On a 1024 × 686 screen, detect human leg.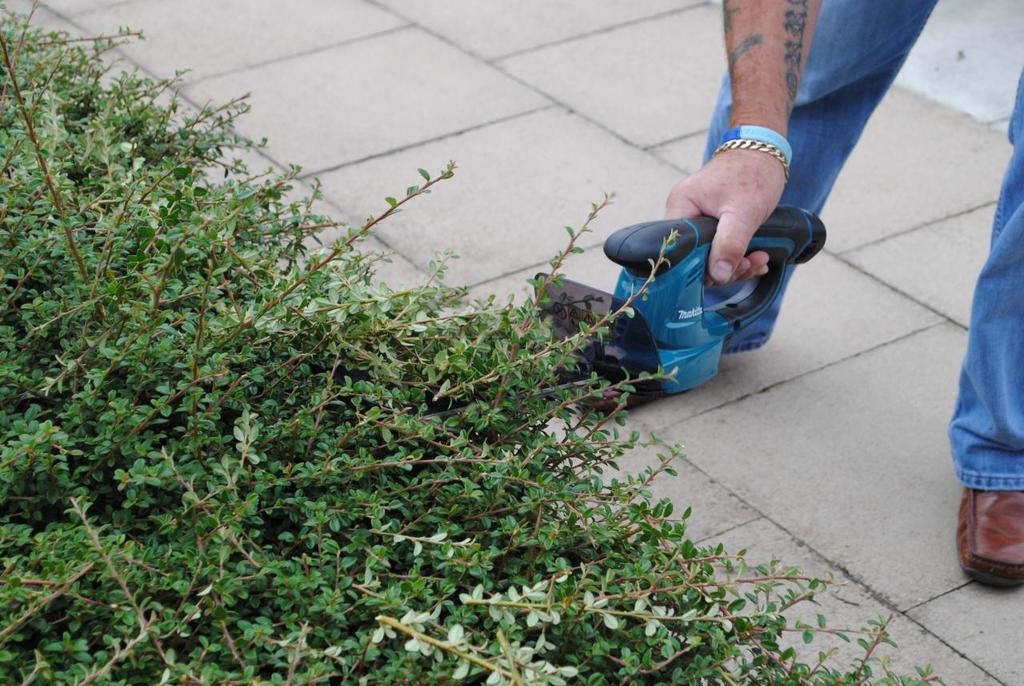
crop(950, 66, 1023, 592).
